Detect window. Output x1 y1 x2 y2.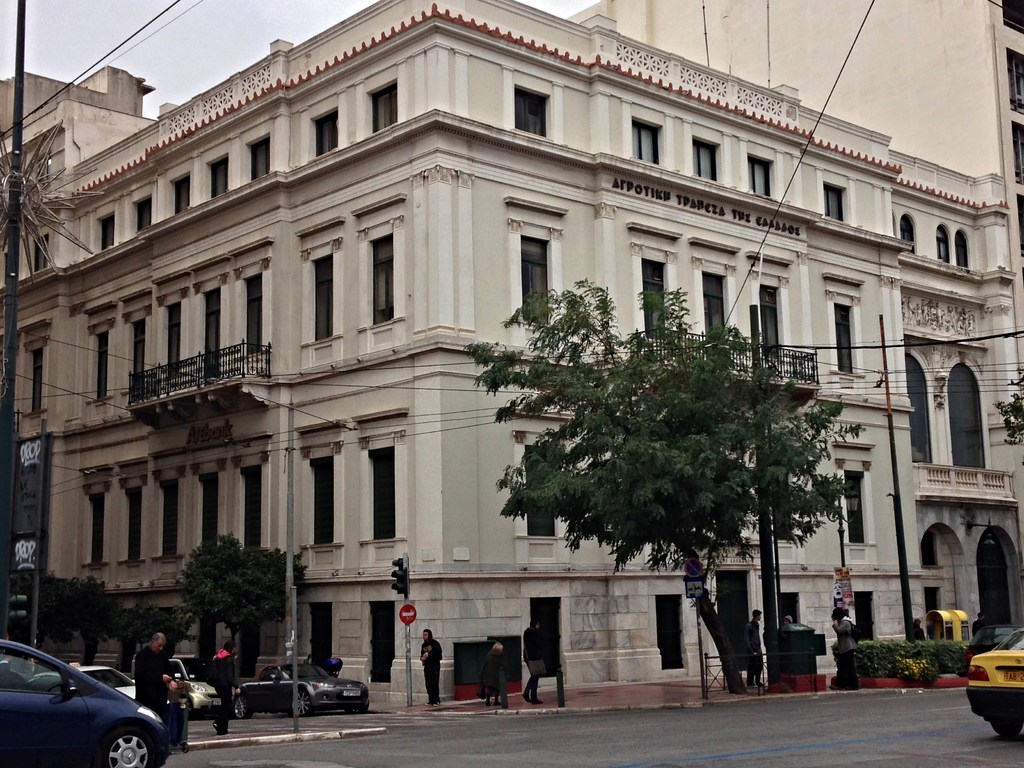
1014 191 1023 259.
